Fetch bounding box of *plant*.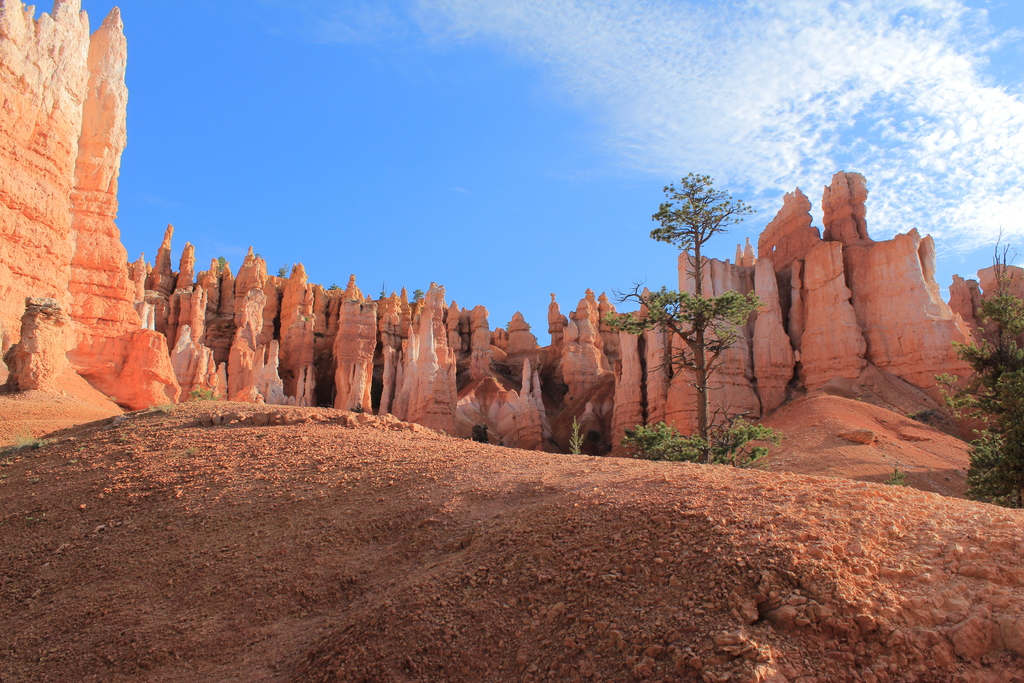
Bbox: bbox=(152, 398, 176, 411).
